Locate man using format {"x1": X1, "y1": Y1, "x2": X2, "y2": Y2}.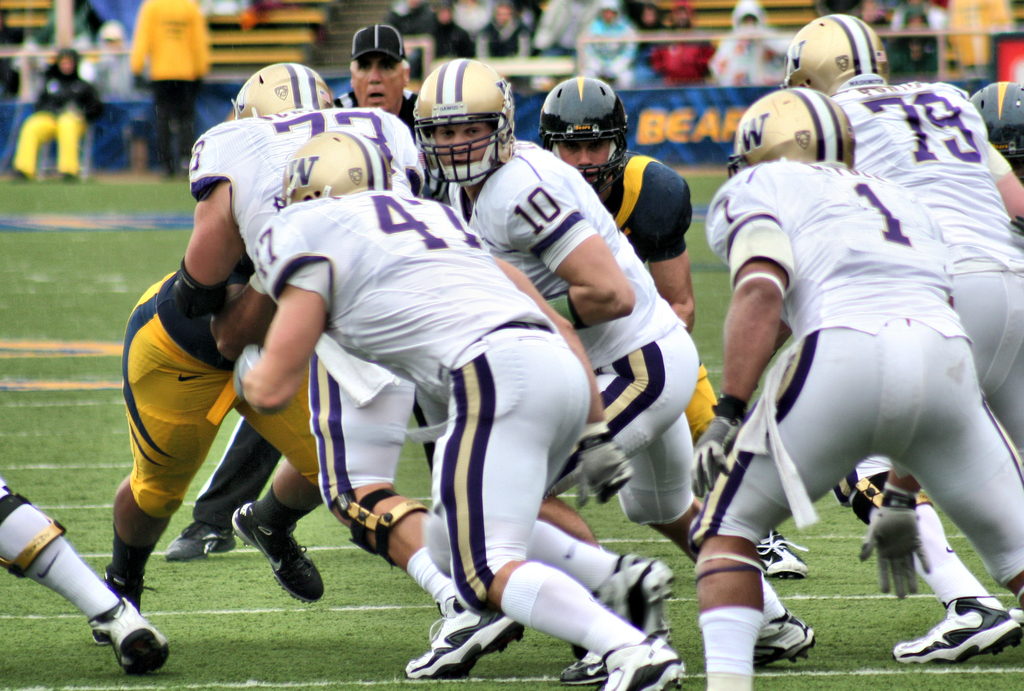
{"x1": 780, "y1": 11, "x2": 1023, "y2": 671}.
